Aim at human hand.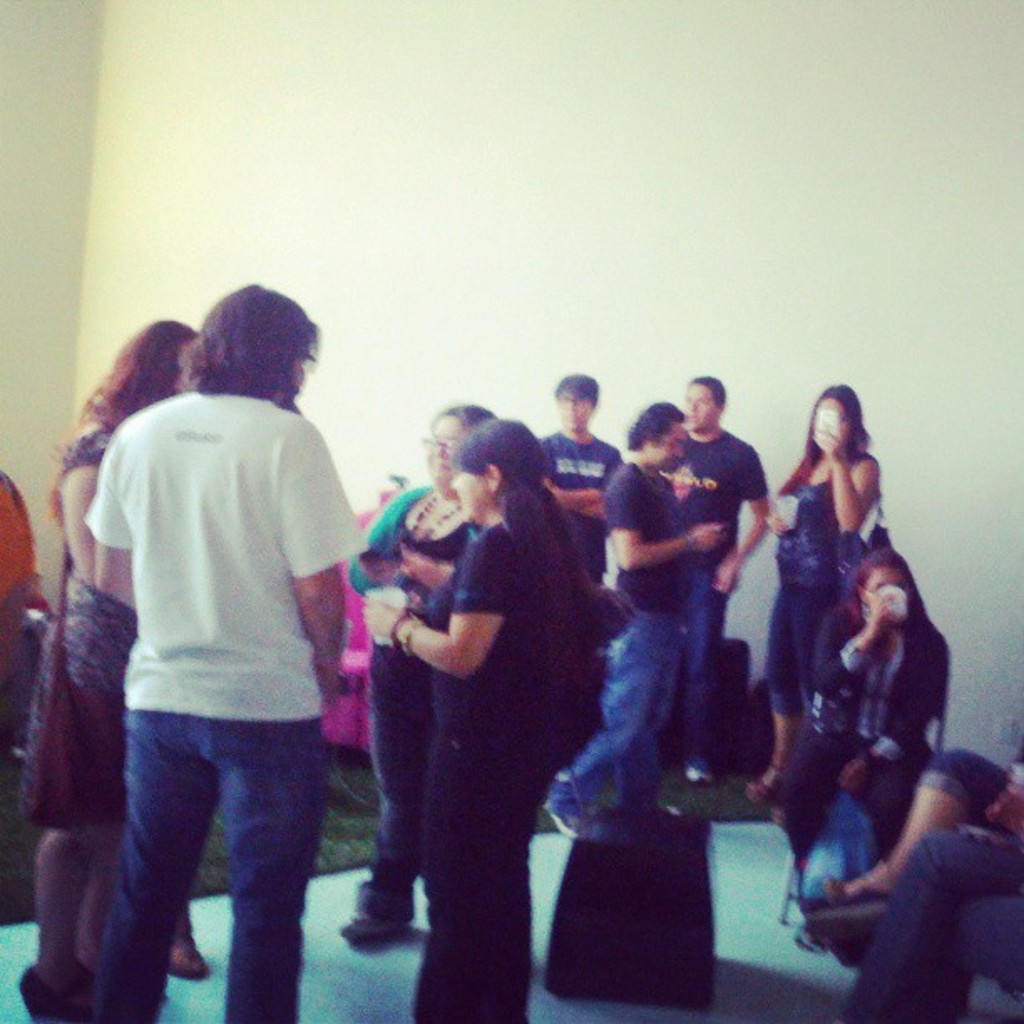
Aimed at <region>865, 592, 895, 626</region>.
